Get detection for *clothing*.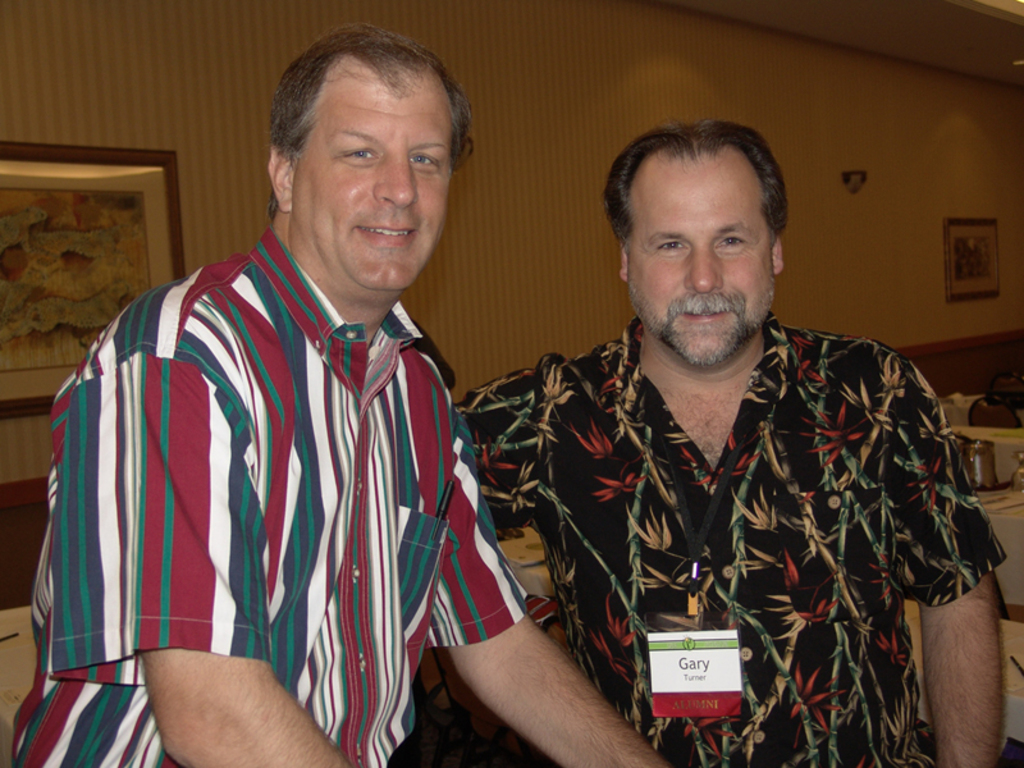
Detection: (457, 307, 1006, 767).
